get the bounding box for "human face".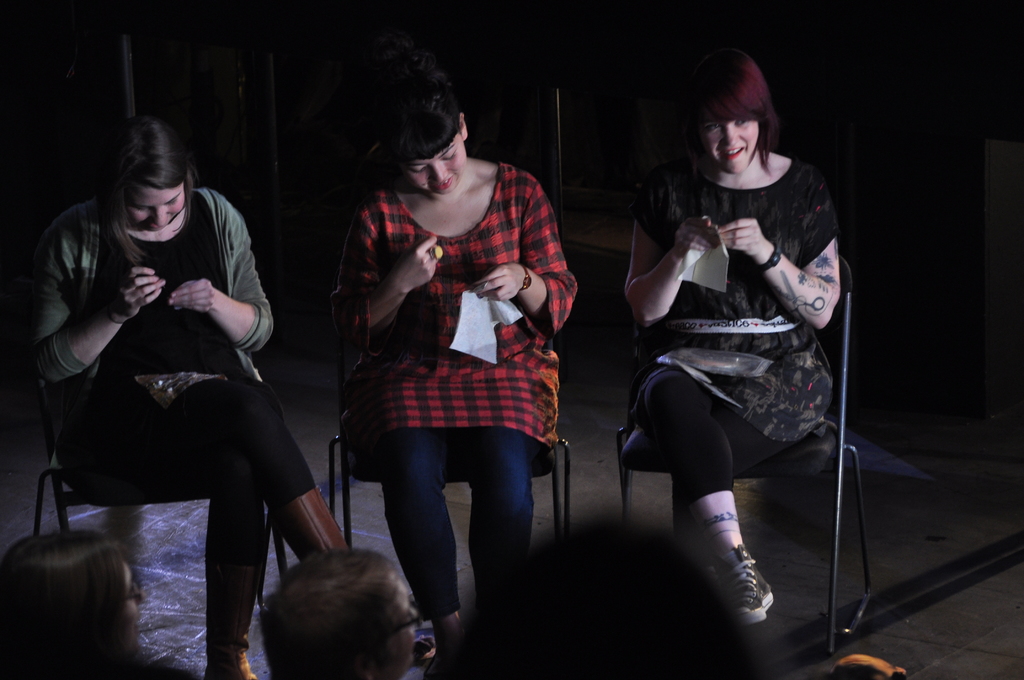
x1=127, y1=185, x2=181, y2=230.
